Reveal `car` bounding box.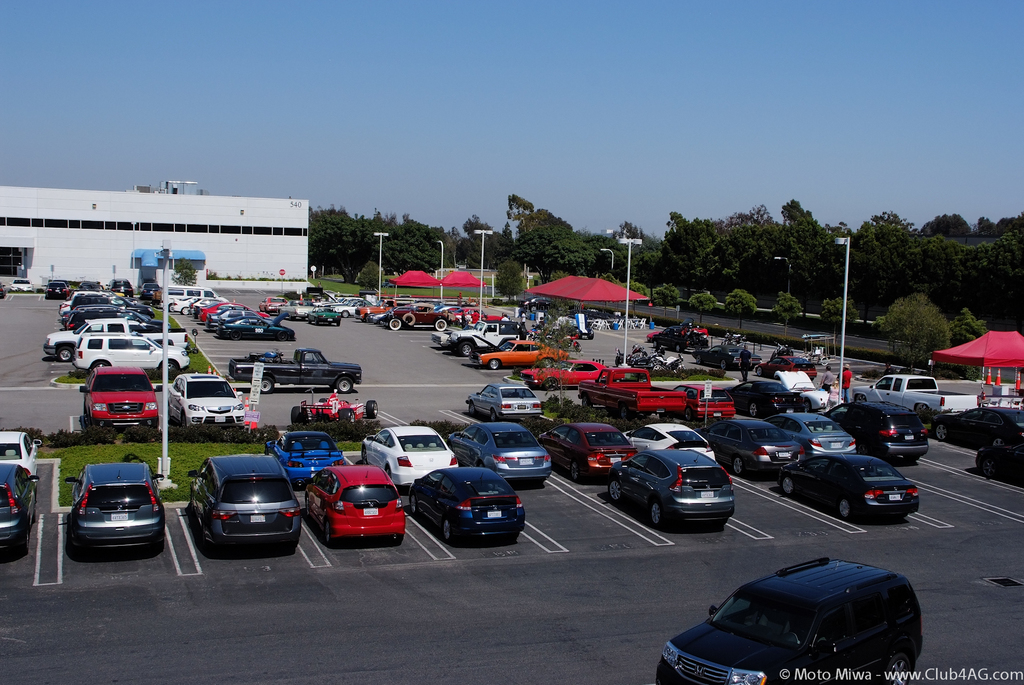
Revealed: bbox=[461, 382, 543, 423].
